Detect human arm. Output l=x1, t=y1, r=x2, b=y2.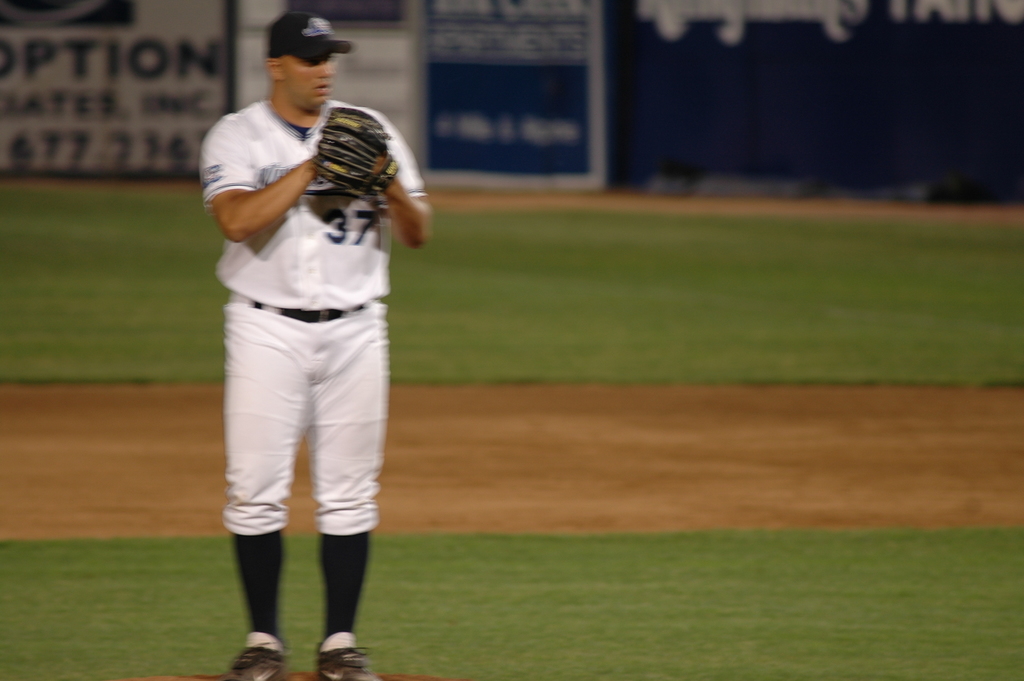
l=320, t=111, r=439, b=252.
